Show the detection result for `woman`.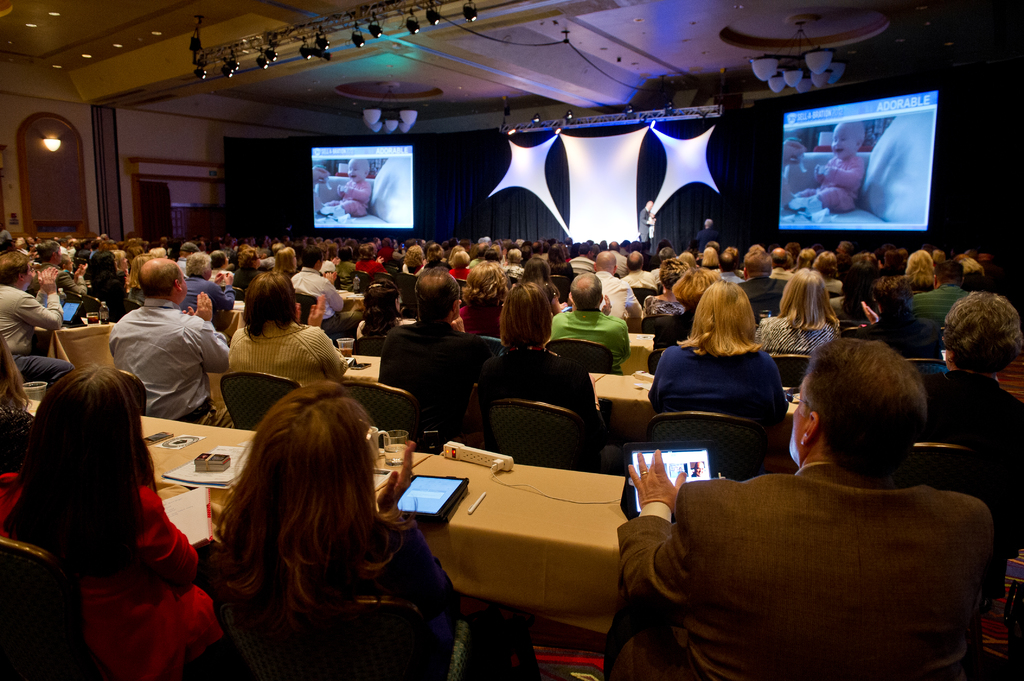
box(742, 243, 757, 259).
